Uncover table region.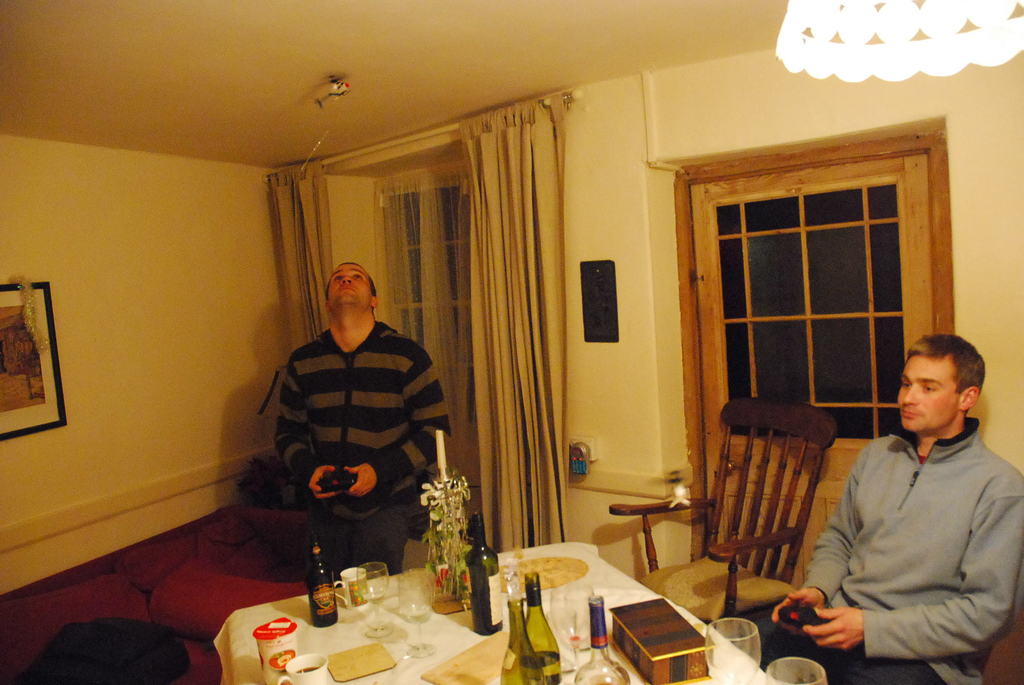
Uncovered: [x1=262, y1=526, x2=755, y2=684].
